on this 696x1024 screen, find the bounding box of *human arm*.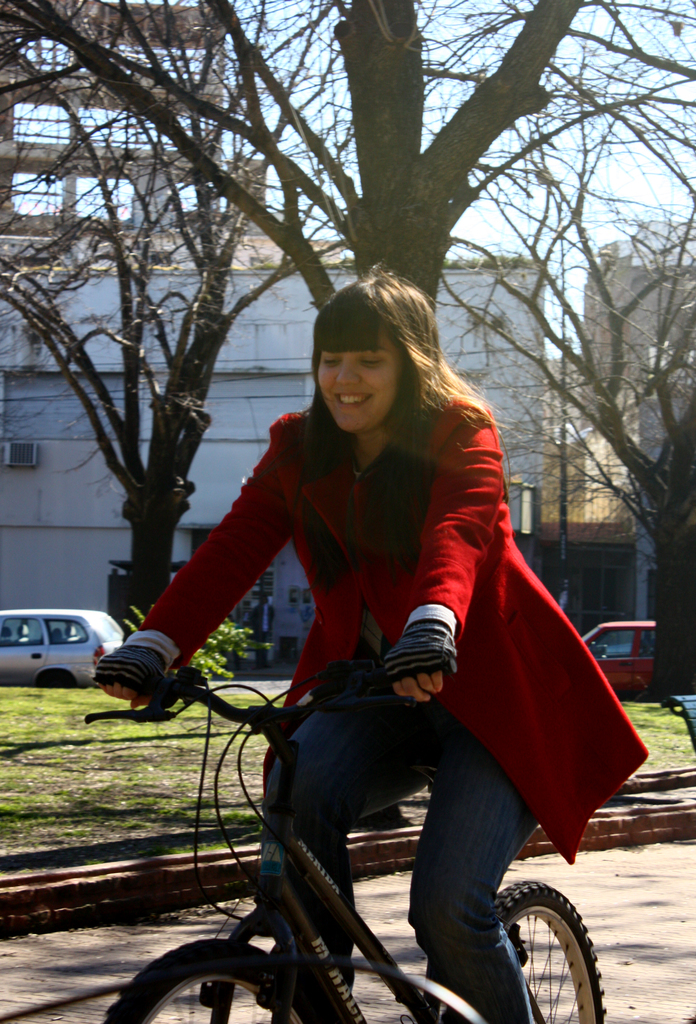
Bounding box: (x1=386, y1=392, x2=524, y2=716).
